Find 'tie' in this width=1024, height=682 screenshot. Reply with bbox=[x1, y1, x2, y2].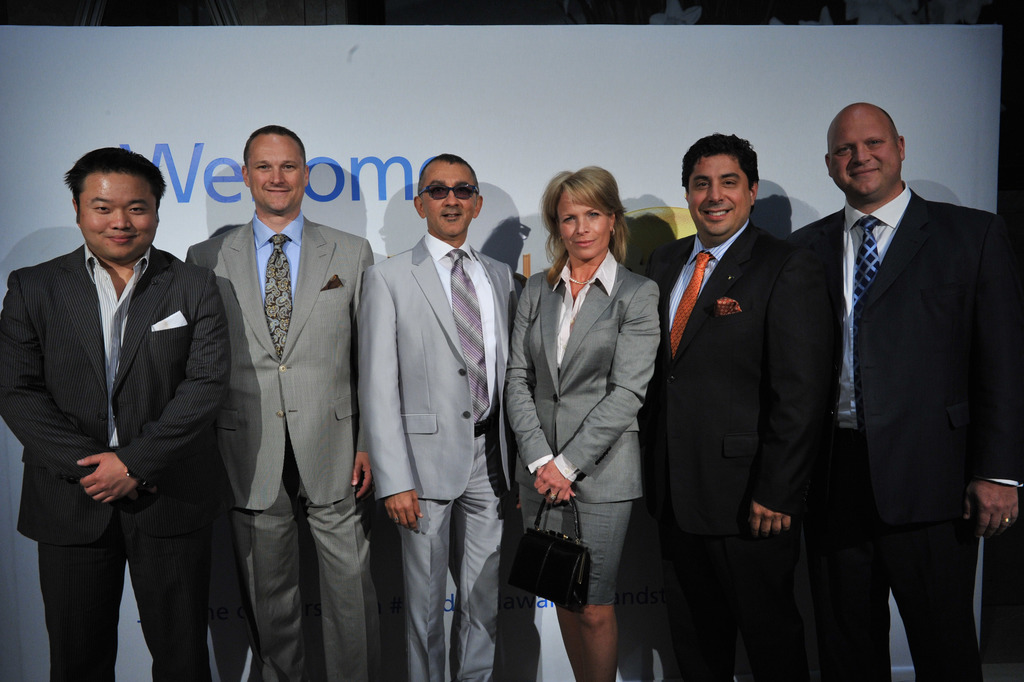
bbox=[854, 212, 883, 308].
